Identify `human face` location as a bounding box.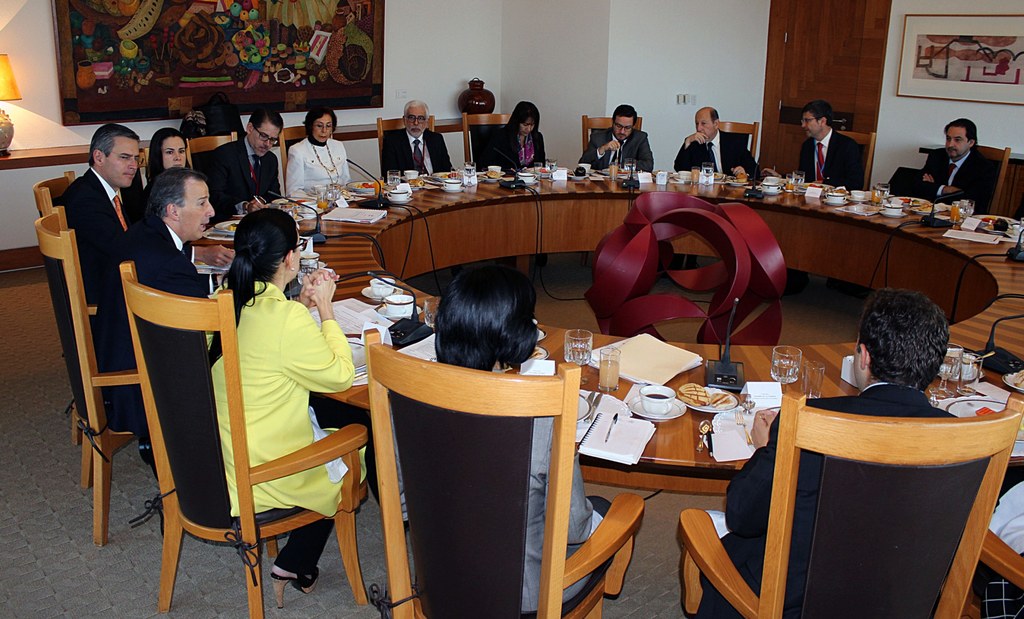
{"left": 103, "top": 140, "right": 145, "bottom": 190}.
